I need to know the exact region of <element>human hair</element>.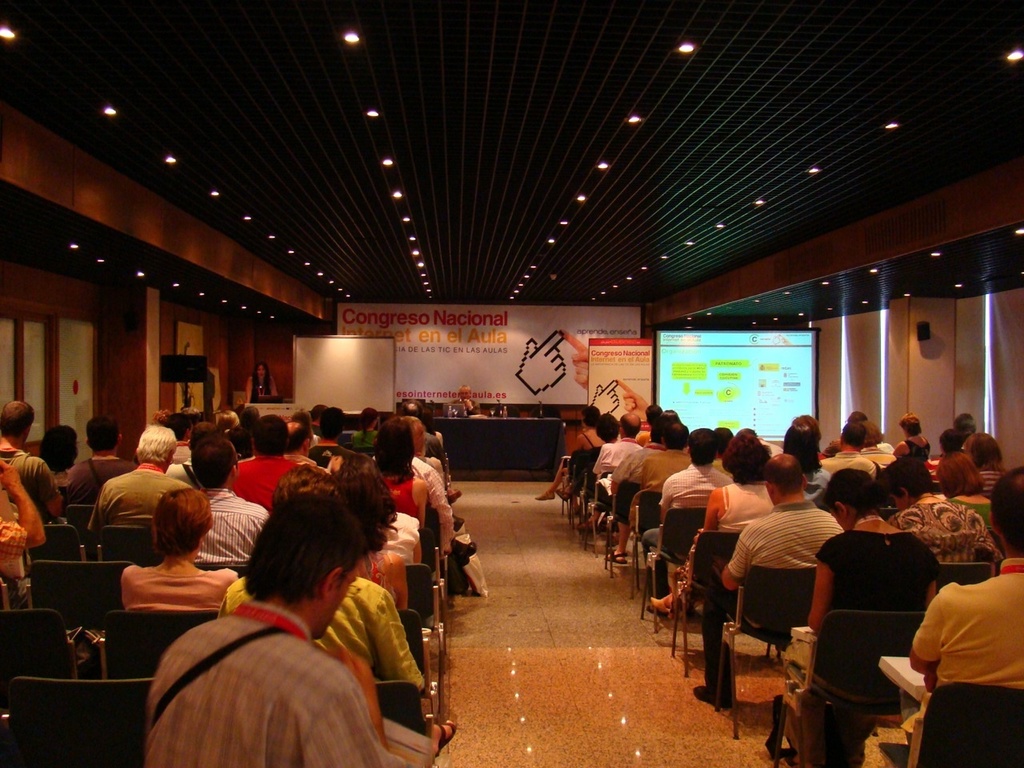
Region: <box>934,449,986,498</box>.
